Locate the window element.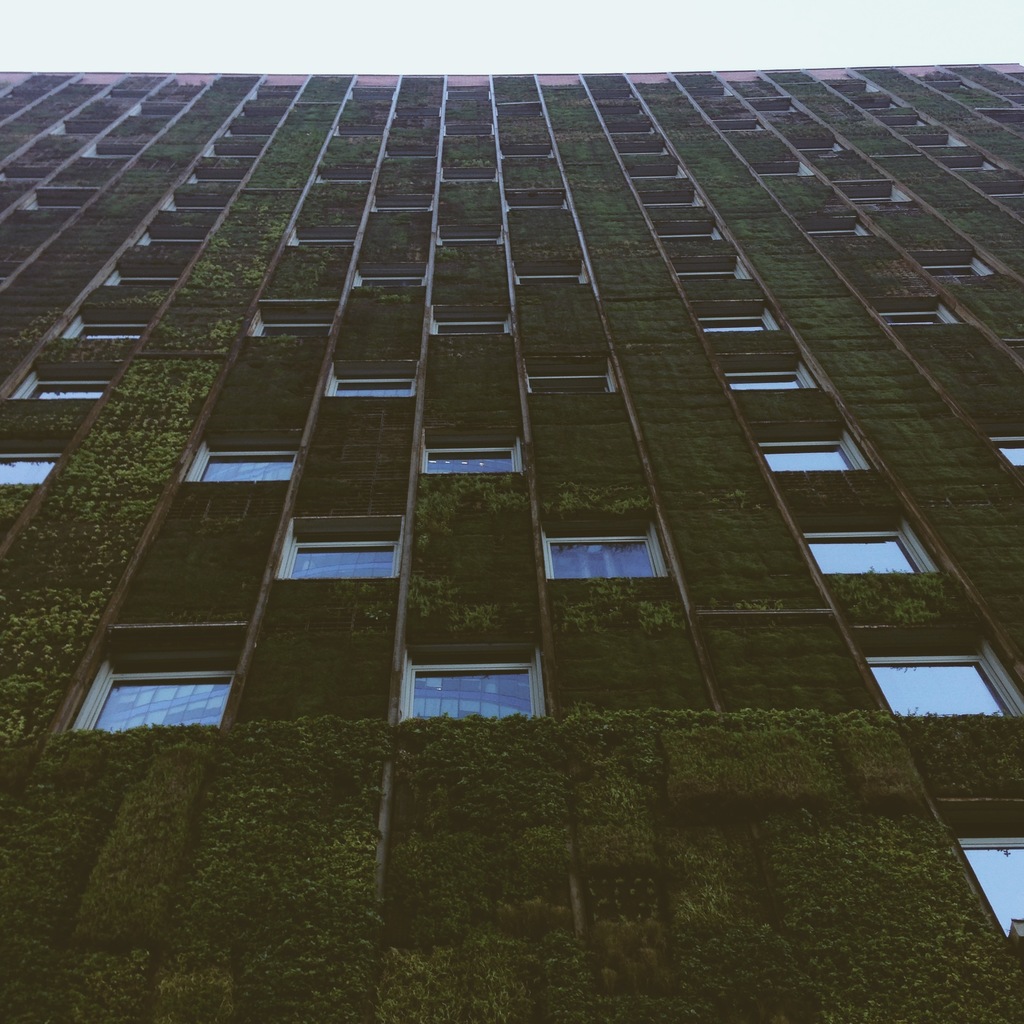
Element bbox: x1=995 y1=436 x2=1023 y2=472.
